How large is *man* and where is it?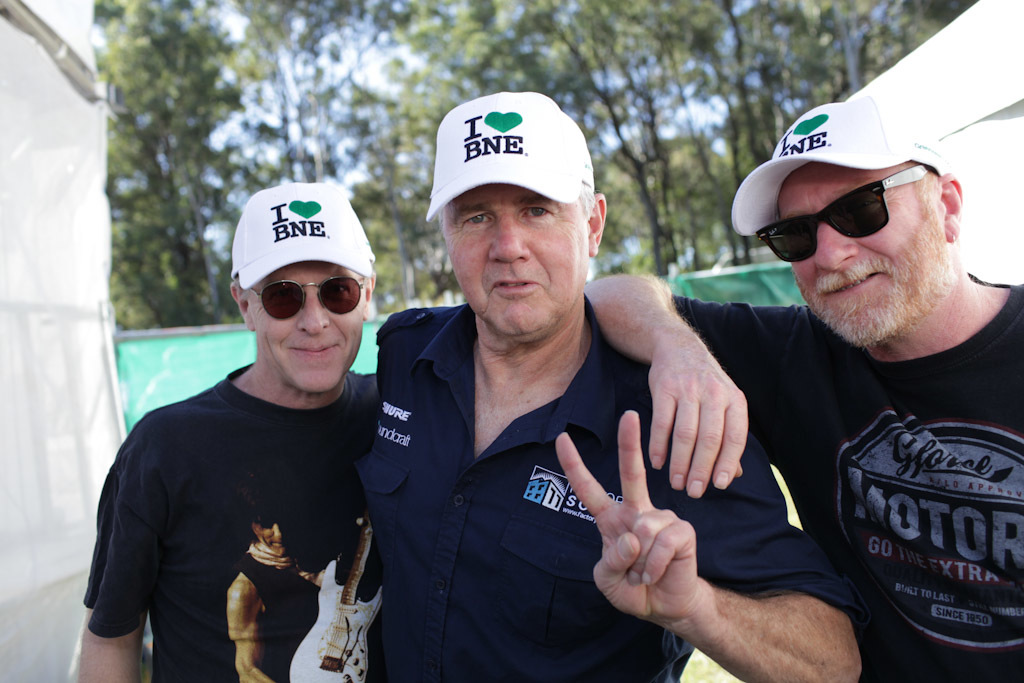
Bounding box: Rect(346, 87, 873, 682).
